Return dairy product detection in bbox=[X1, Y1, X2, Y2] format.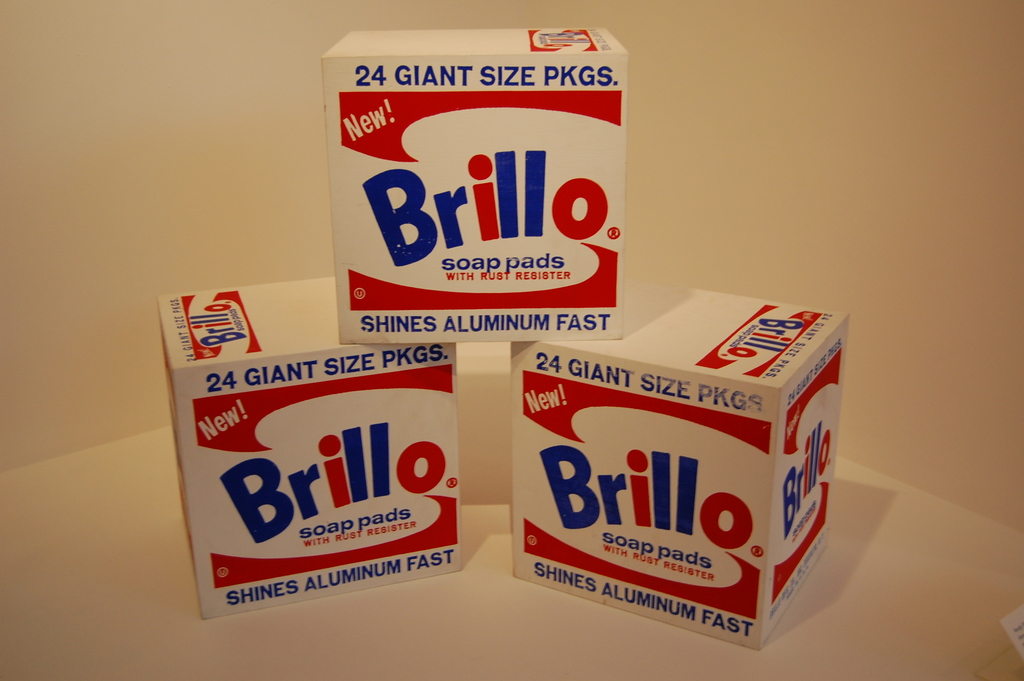
bbox=[154, 279, 459, 627].
